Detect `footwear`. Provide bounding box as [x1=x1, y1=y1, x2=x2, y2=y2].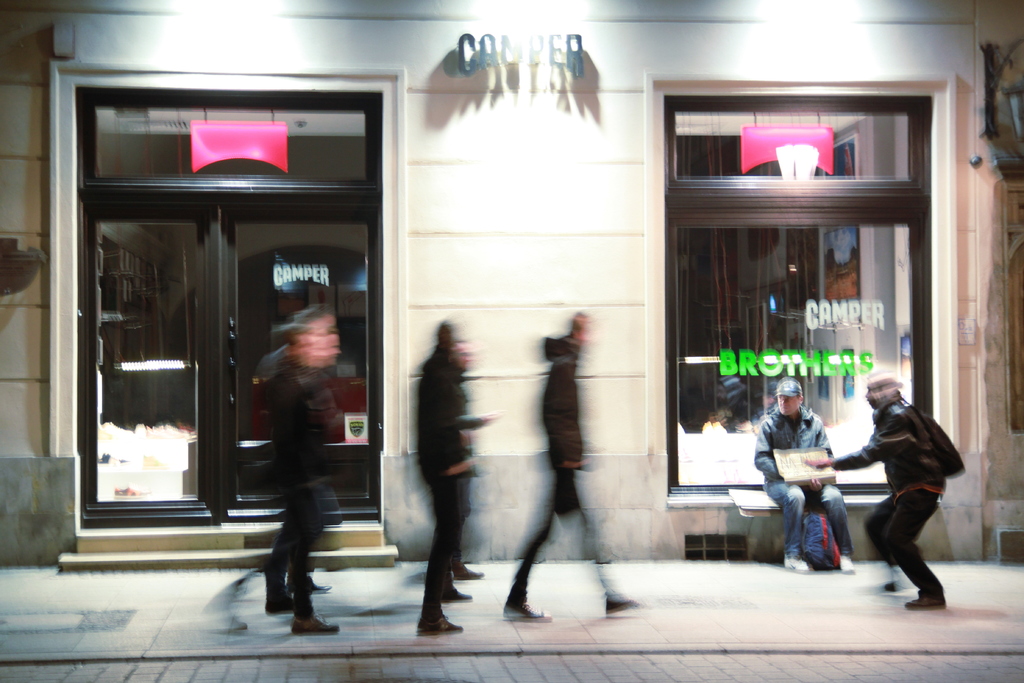
[x1=900, y1=592, x2=943, y2=611].
